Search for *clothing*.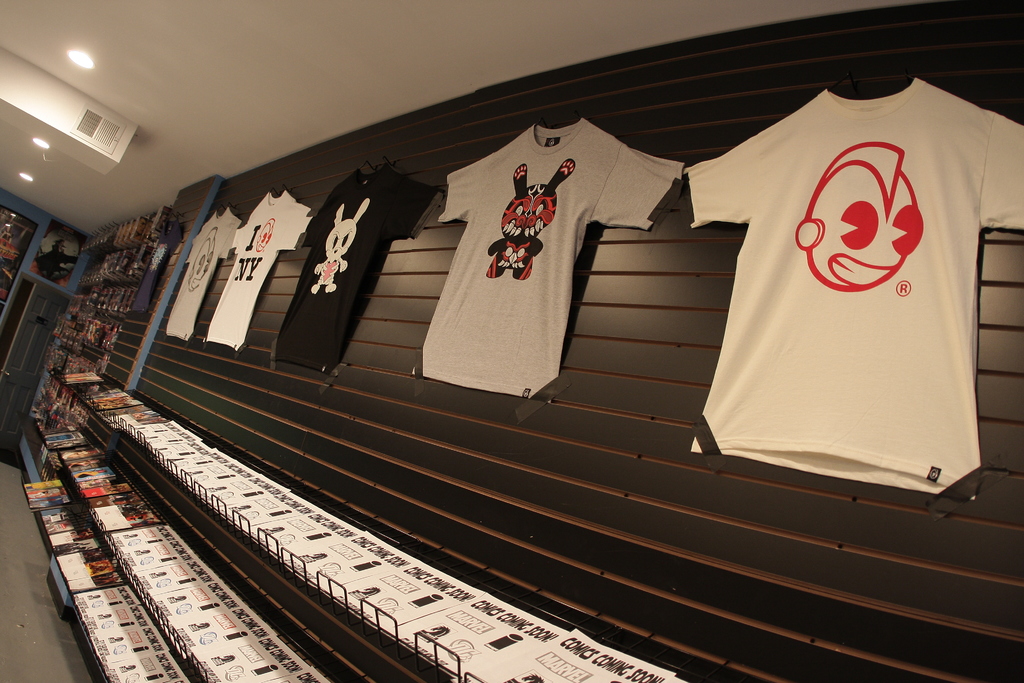
Found at <box>159,210,246,343</box>.
